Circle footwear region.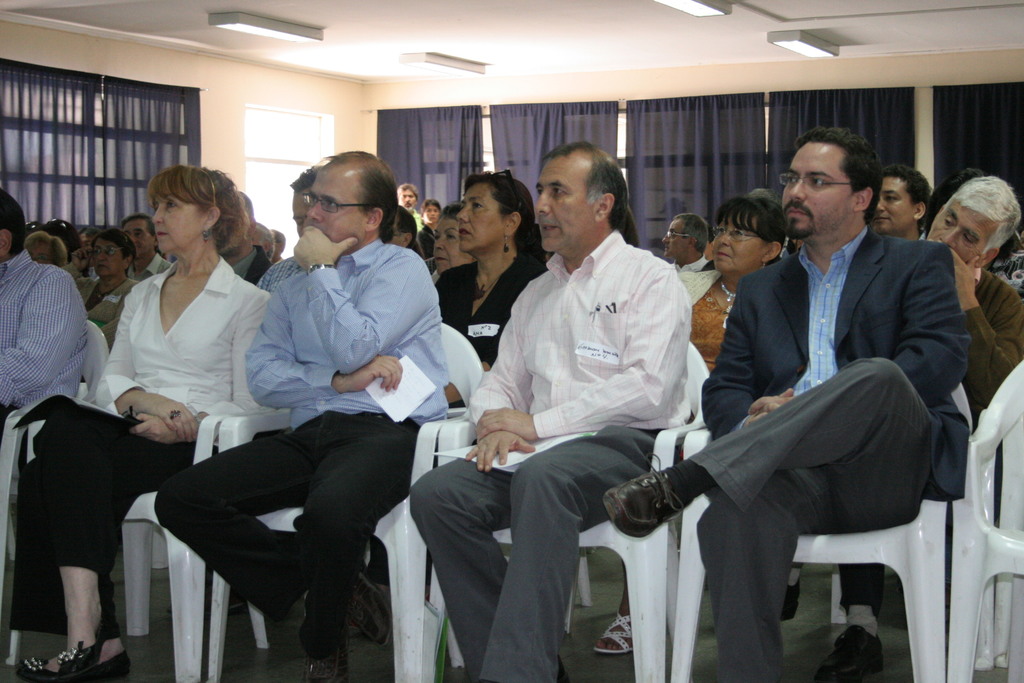
Region: bbox(590, 609, 637, 656).
